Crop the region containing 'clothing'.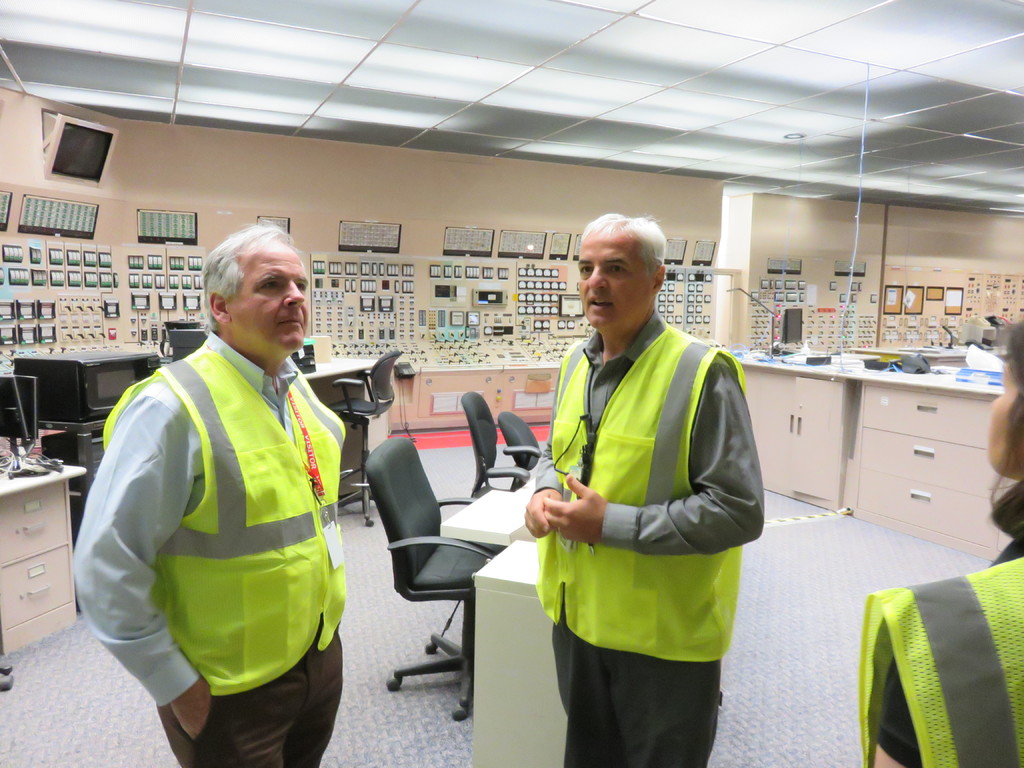
Crop region: [856,522,1023,767].
